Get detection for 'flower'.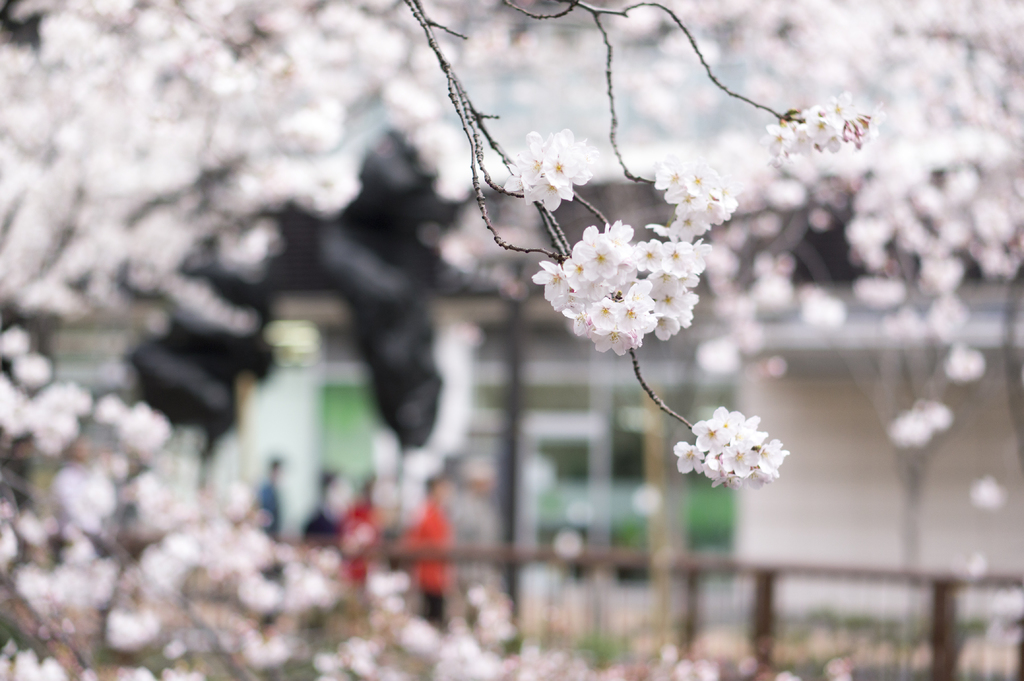
Detection: detection(970, 554, 988, 579).
